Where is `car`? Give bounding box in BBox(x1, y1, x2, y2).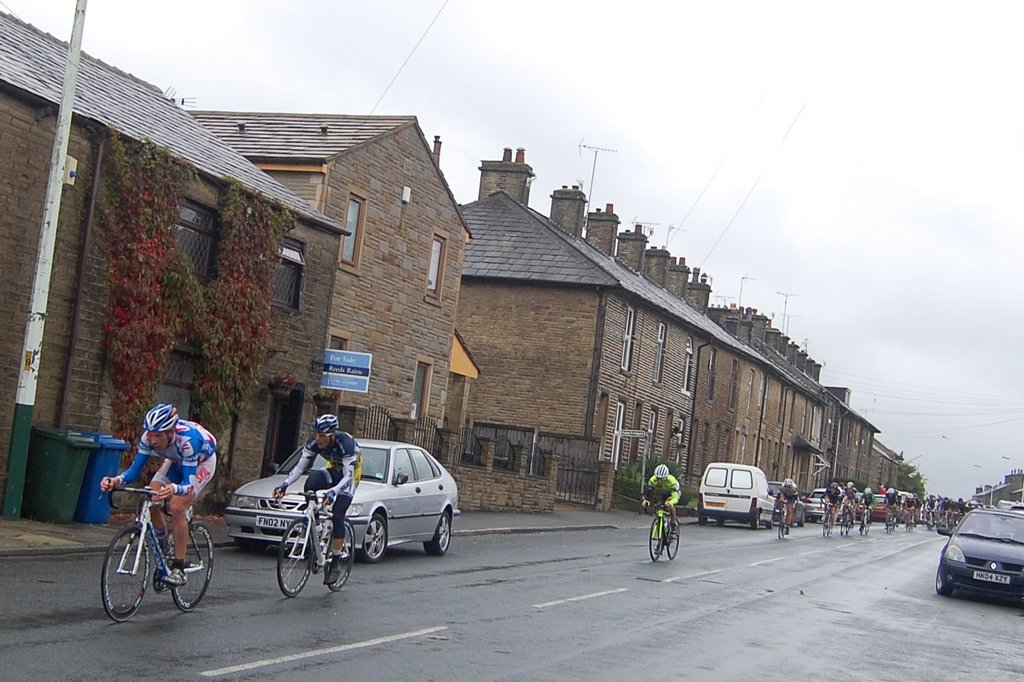
BBox(805, 487, 848, 525).
